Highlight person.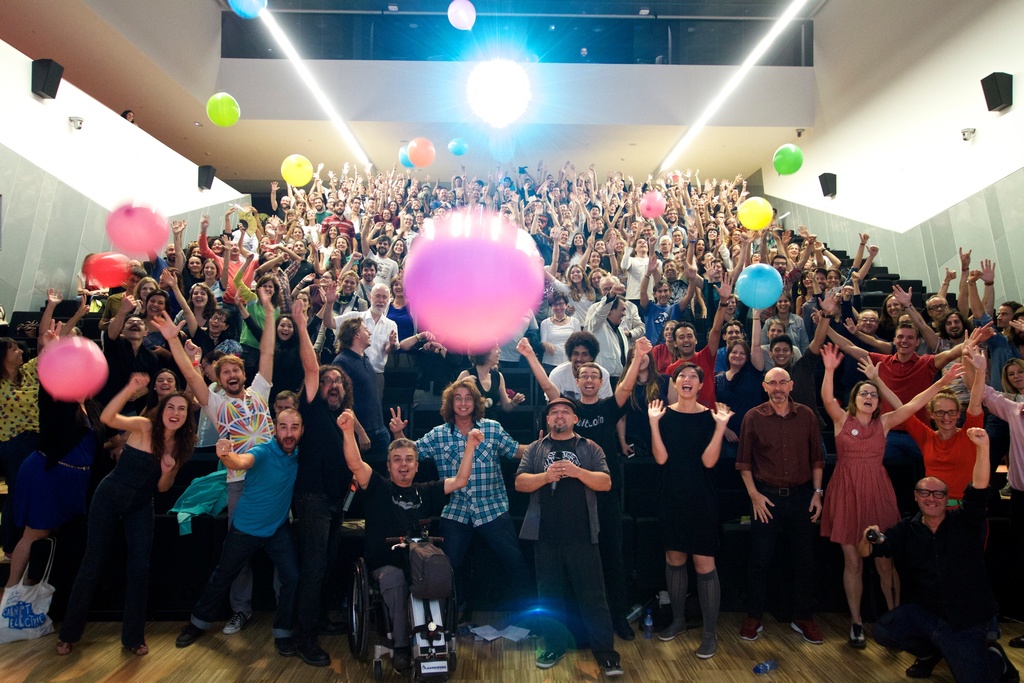
Highlighted region: region(212, 233, 221, 260).
